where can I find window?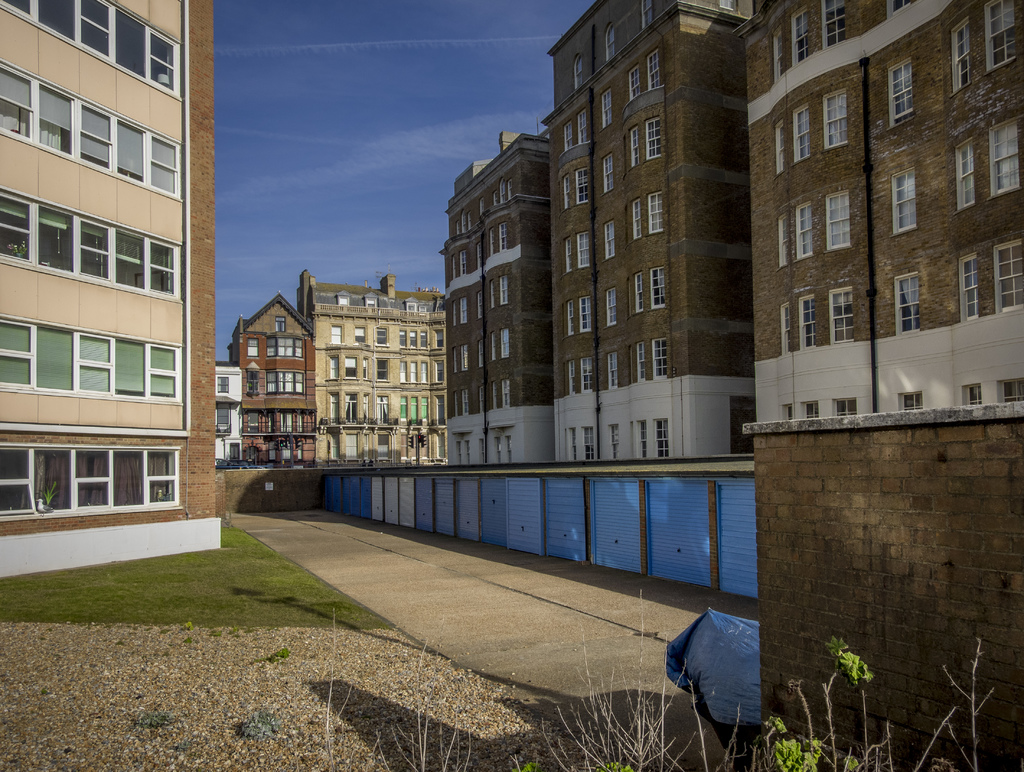
You can find it at box=[635, 275, 641, 312].
